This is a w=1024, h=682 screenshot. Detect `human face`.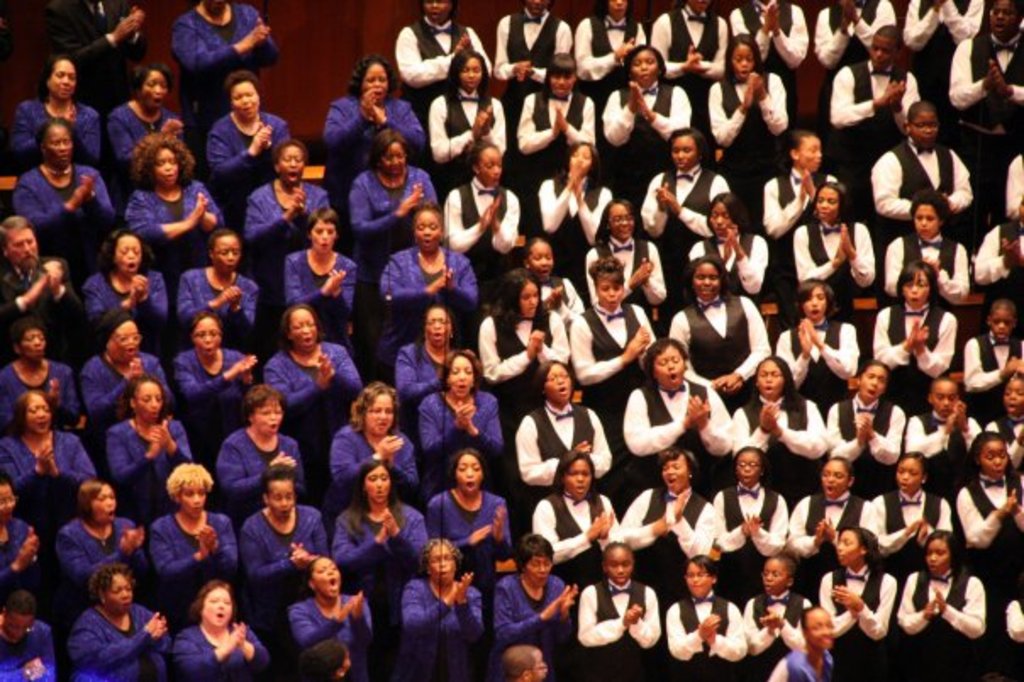
detection(676, 556, 714, 597).
